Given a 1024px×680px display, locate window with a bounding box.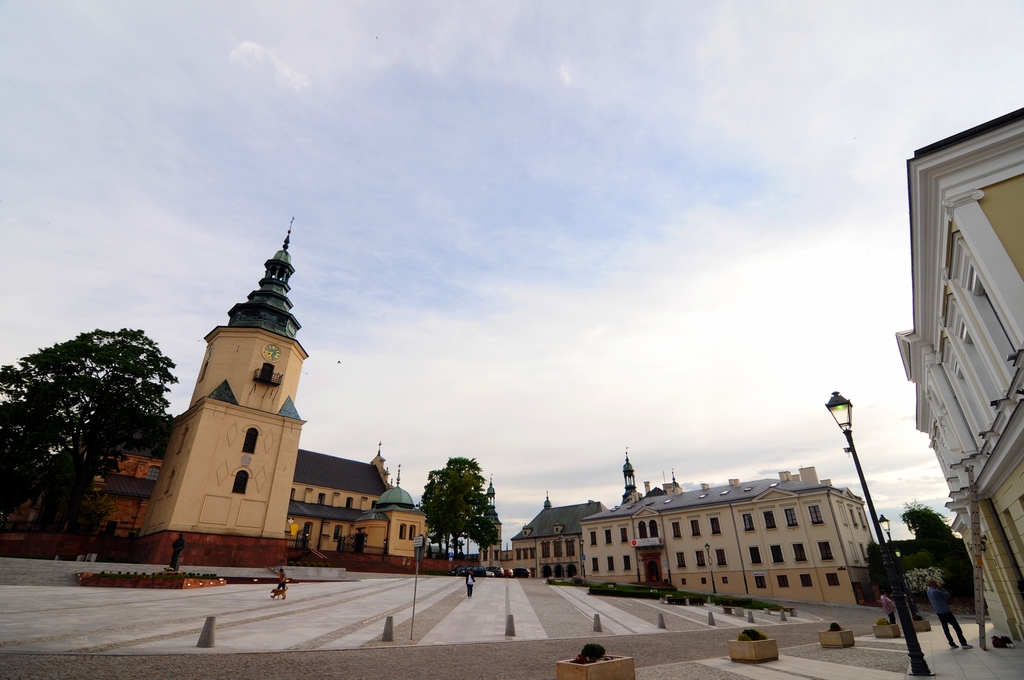
Located: [x1=607, y1=556, x2=615, y2=566].
